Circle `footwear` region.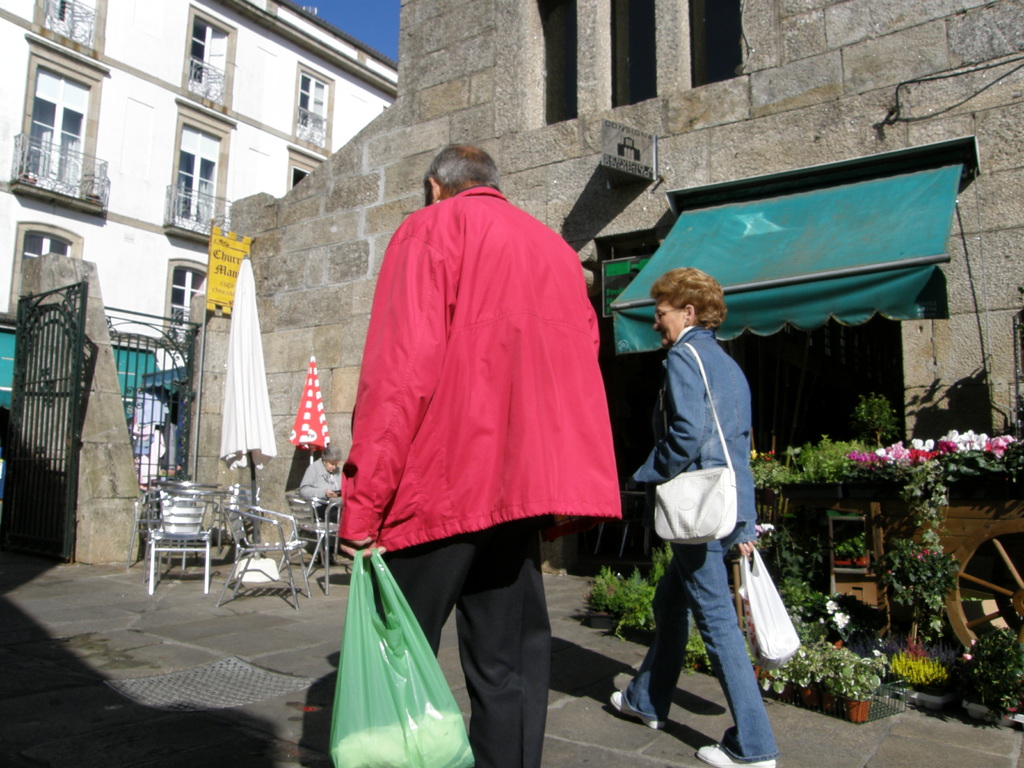
Region: 696:744:775:767.
